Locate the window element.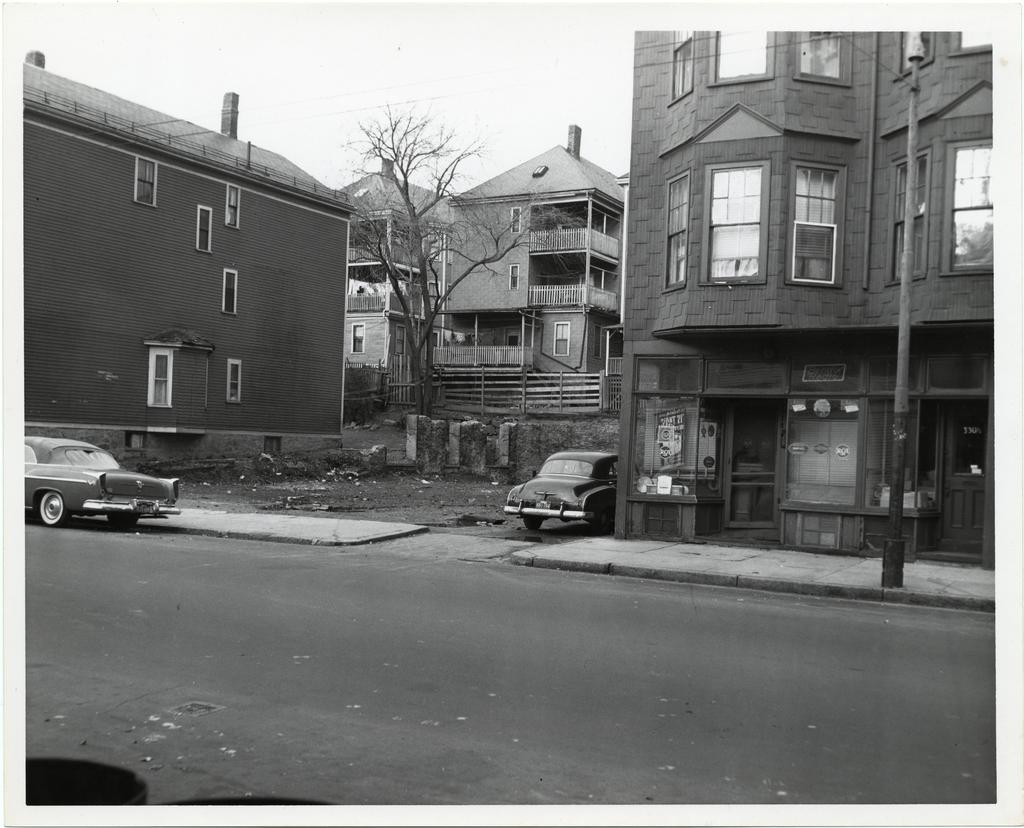
Element bbox: [196,204,213,254].
